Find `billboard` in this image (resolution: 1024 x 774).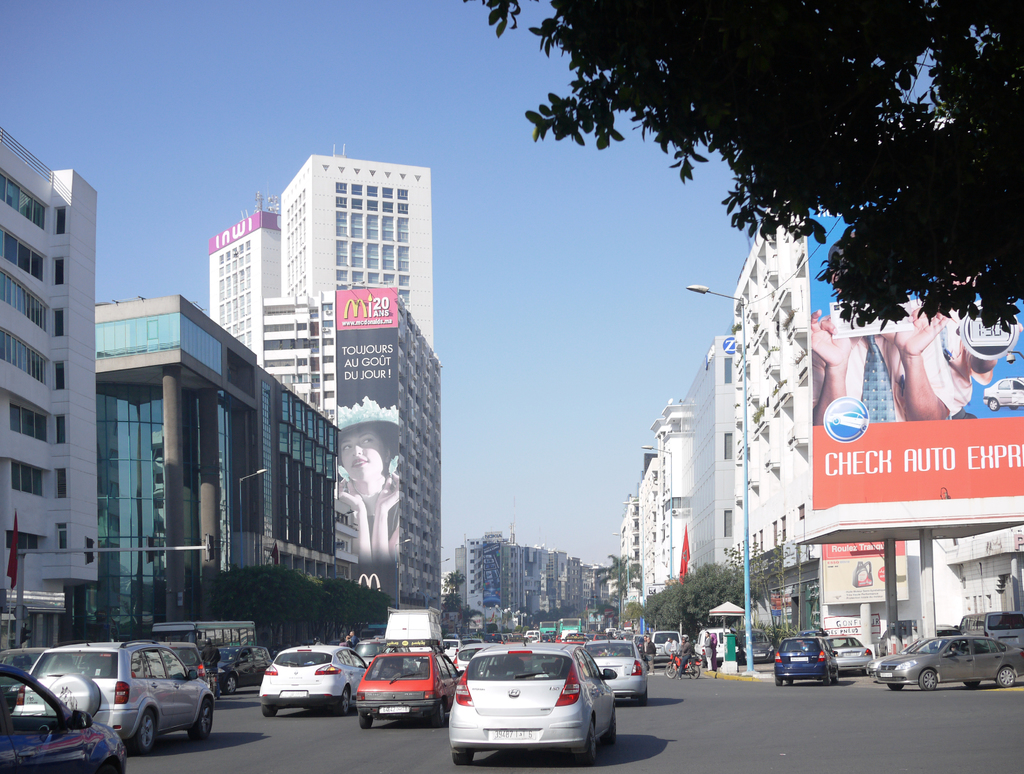
detection(483, 606, 504, 633).
